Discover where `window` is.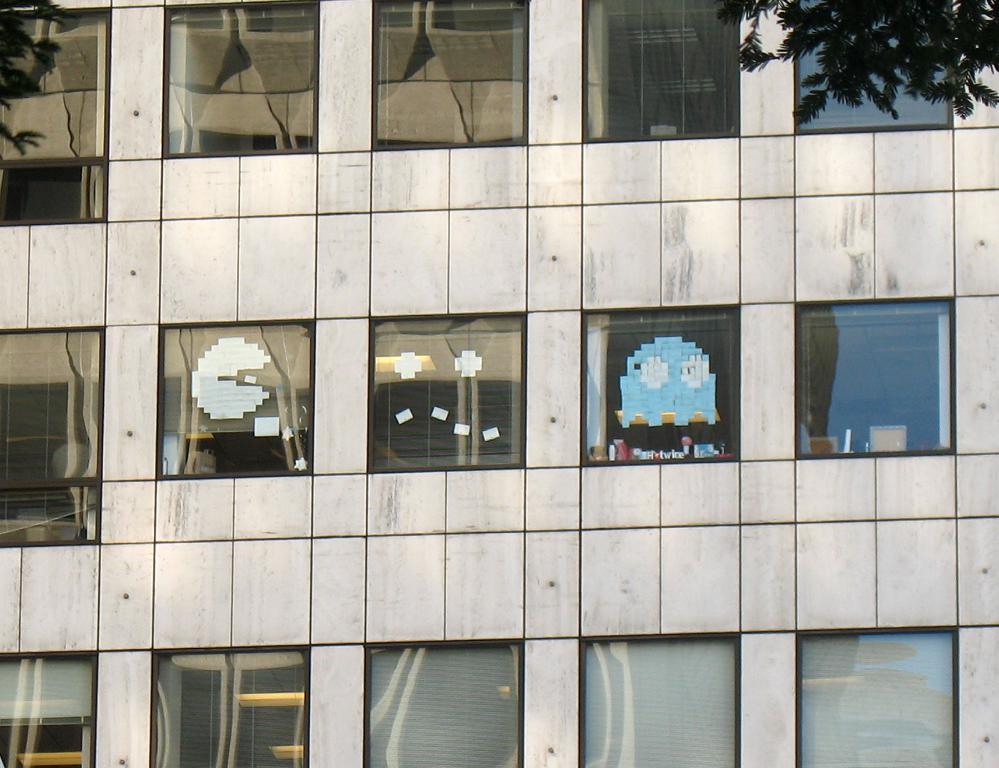
Discovered at [370,644,528,767].
